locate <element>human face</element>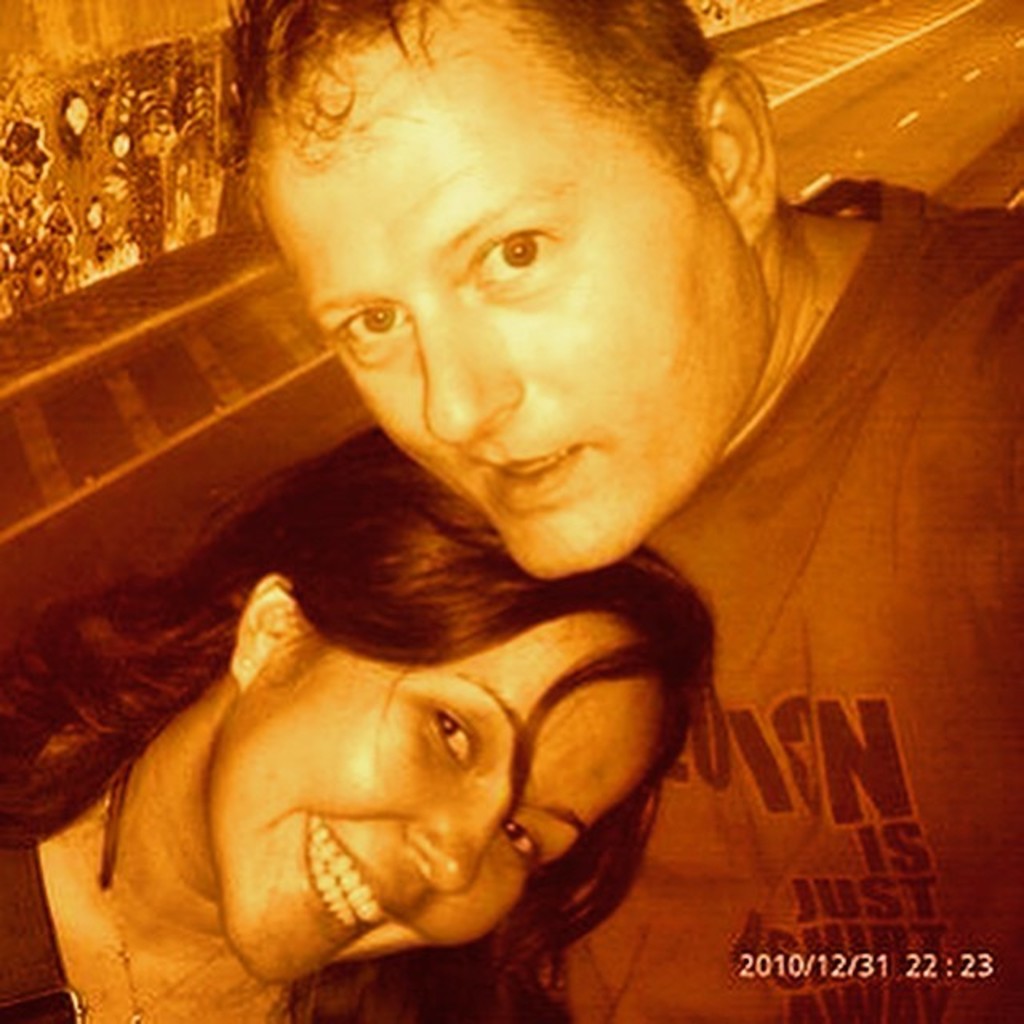
rect(258, 0, 770, 592)
